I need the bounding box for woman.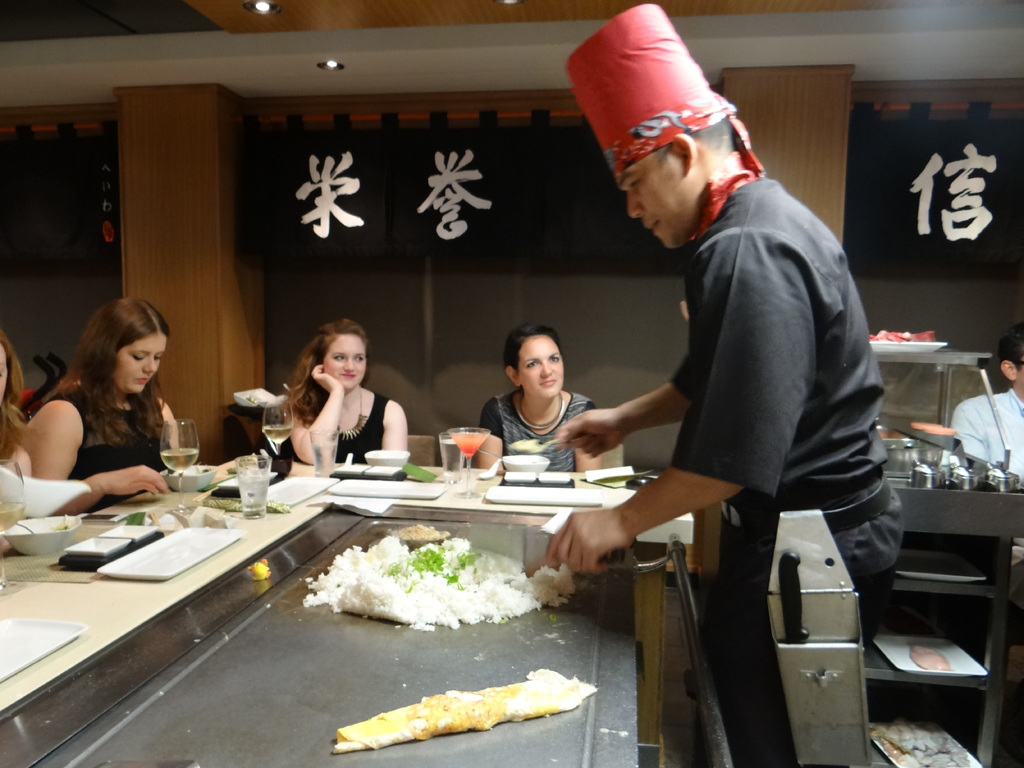
Here it is: x1=20 y1=283 x2=204 y2=527.
